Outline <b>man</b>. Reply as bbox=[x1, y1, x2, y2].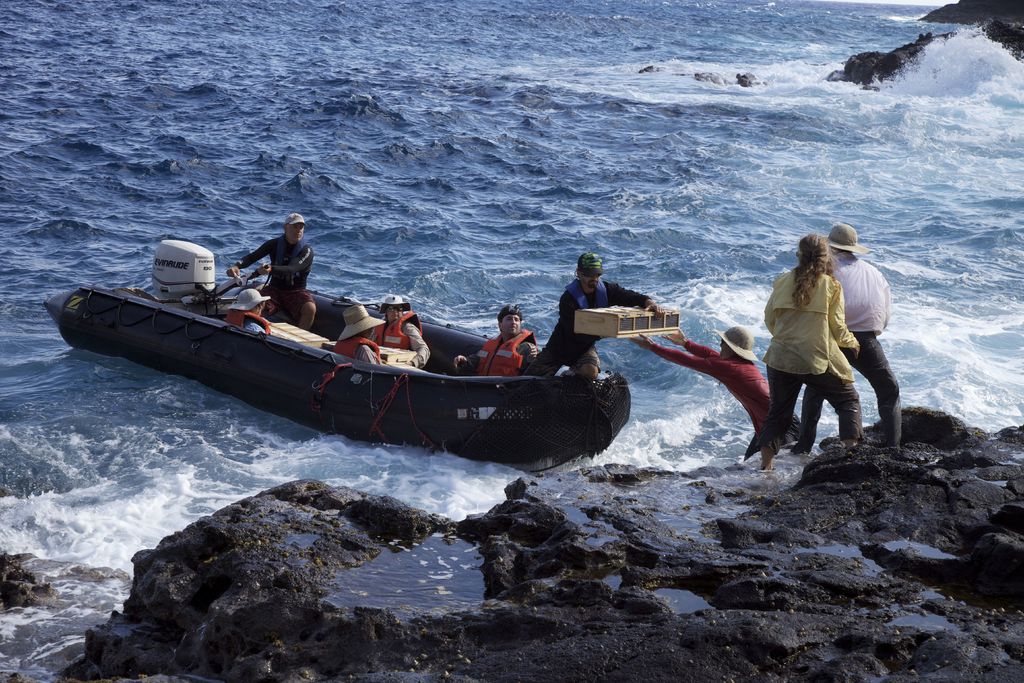
bbox=[224, 213, 317, 328].
